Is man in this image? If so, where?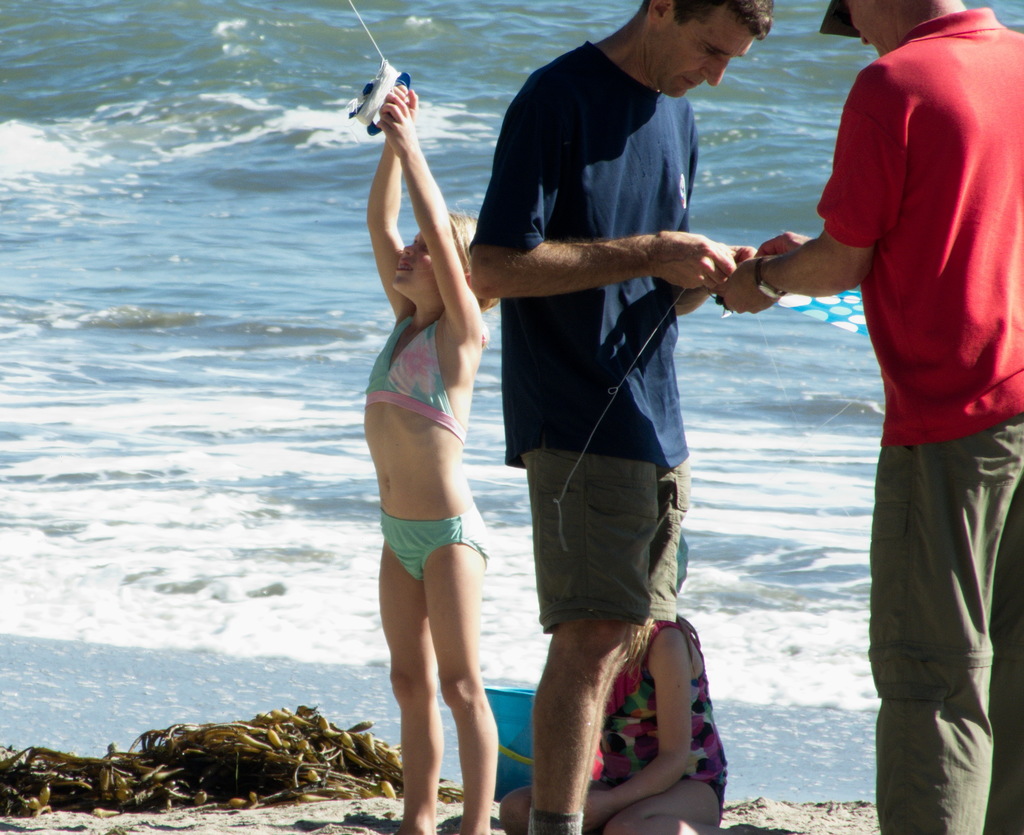
Yes, at <bbox>724, 0, 996, 785</bbox>.
